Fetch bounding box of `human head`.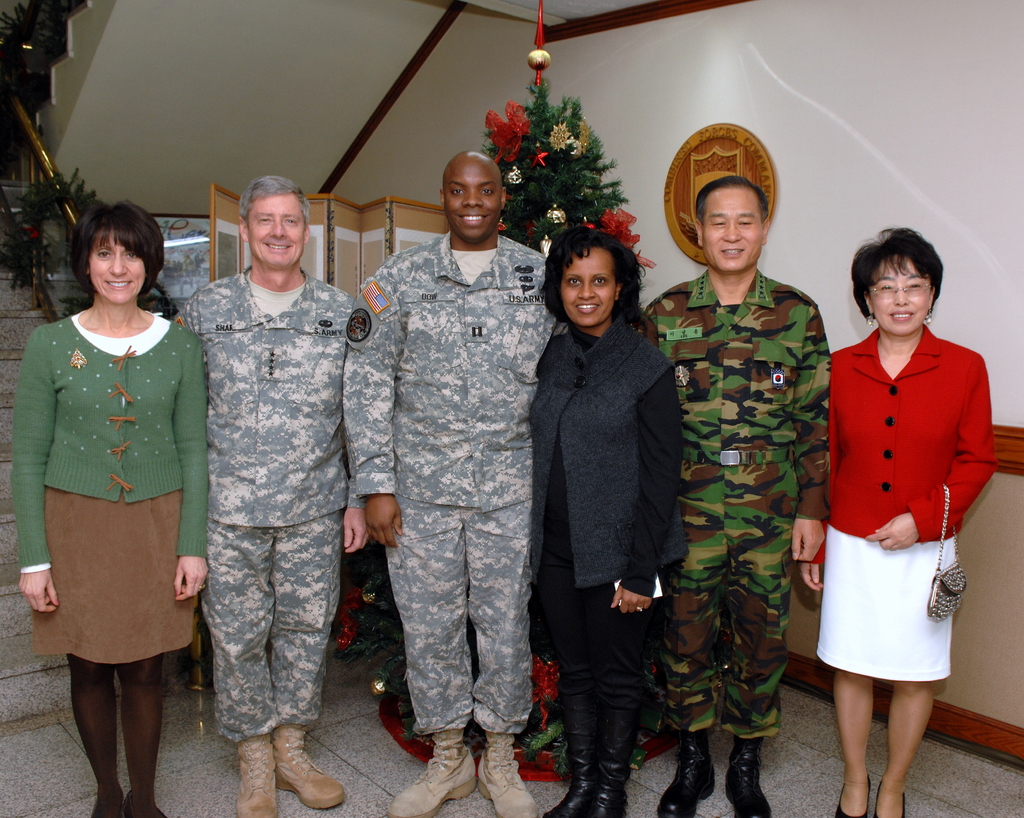
Bbox: x1=441, y1=152, x2=507, y2=240.
